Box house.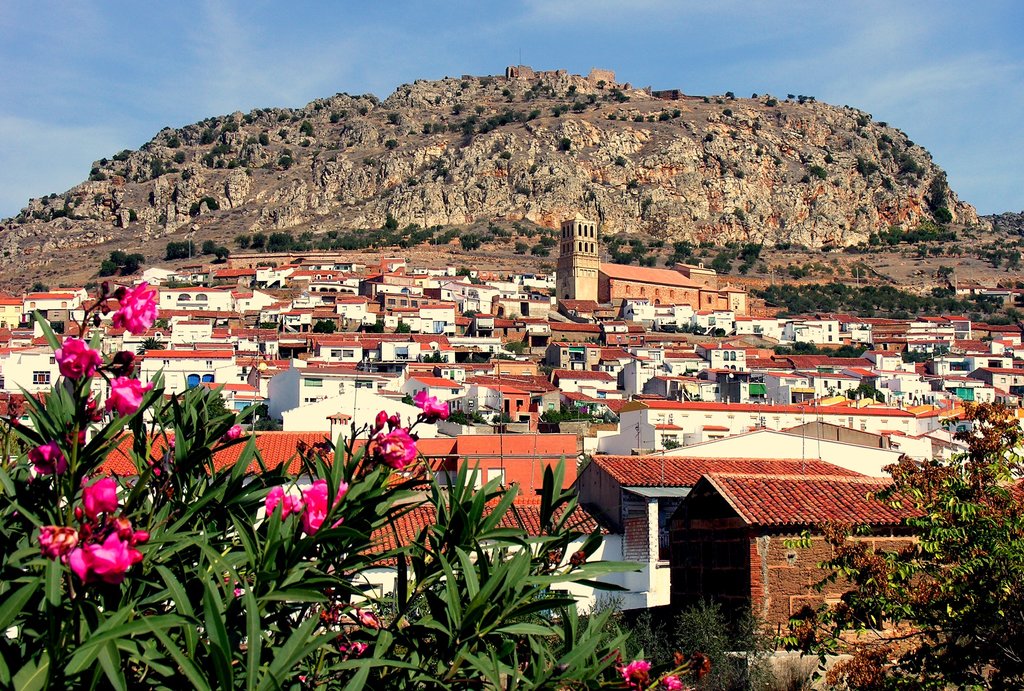
[left=381, top=287, right=458, bottom=310].
